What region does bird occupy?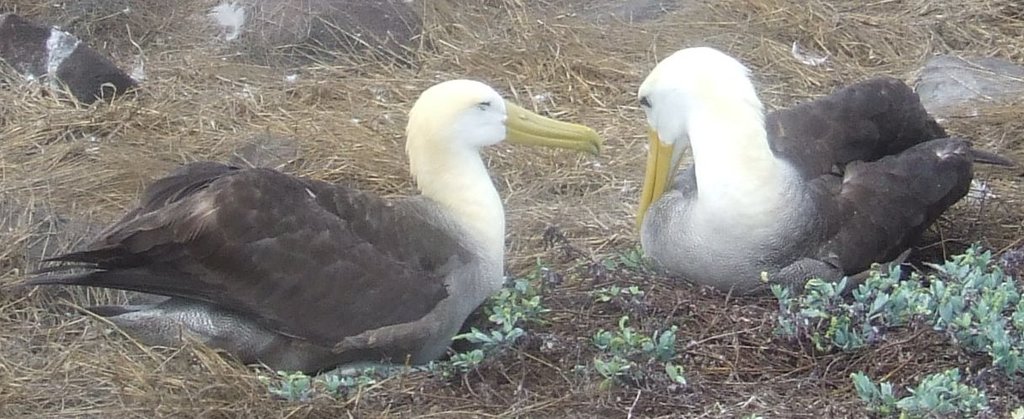
bbox=[12, 75, 606, 381].
